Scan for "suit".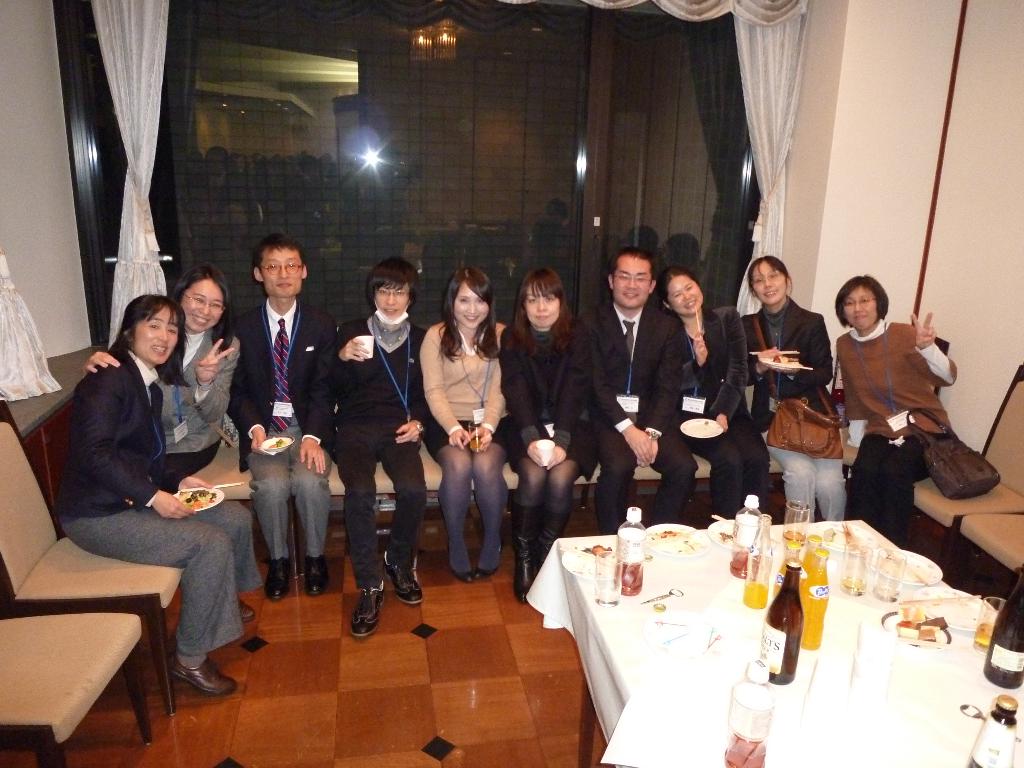
Scan result: region(585, 299, 687, 524).
